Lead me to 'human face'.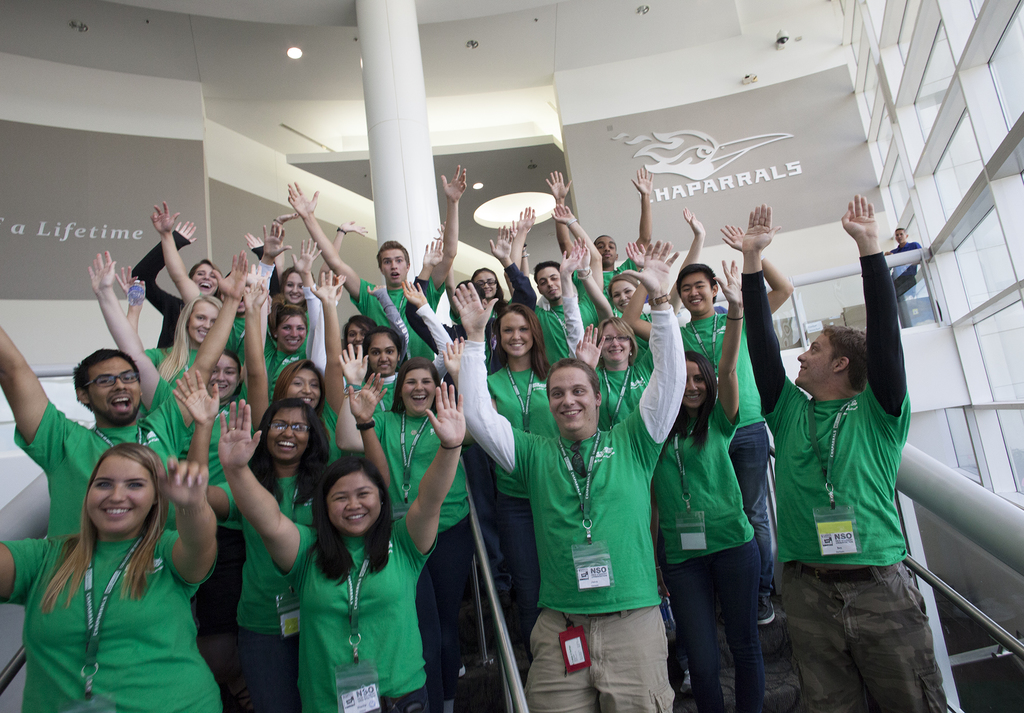
Lead to 547/365/596/432.
